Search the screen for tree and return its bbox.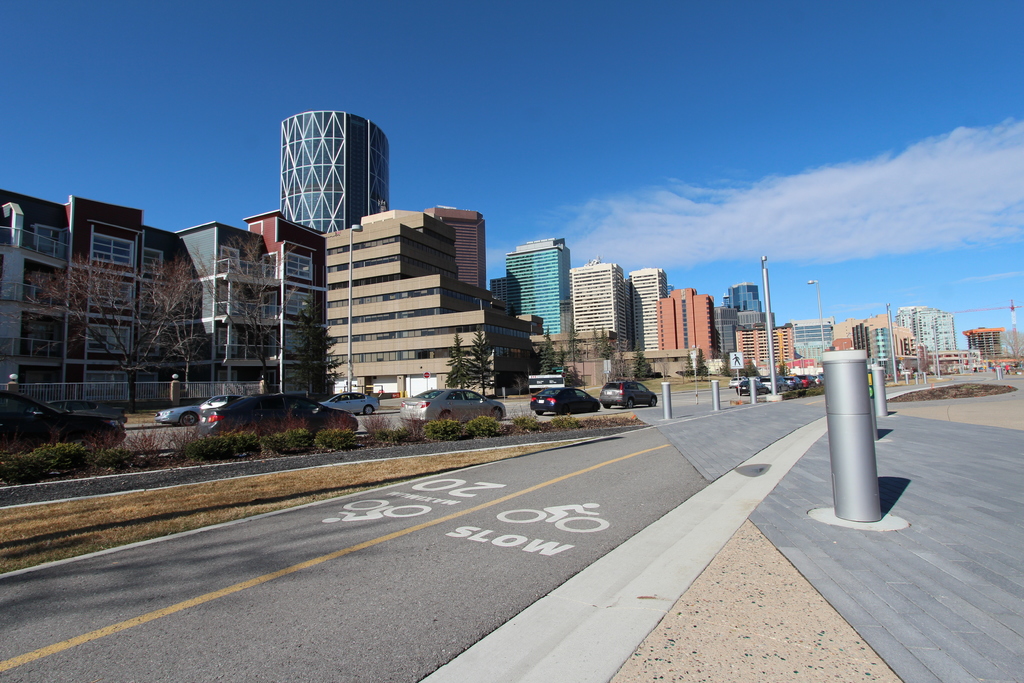
Found: <region>441, 314, 512, 400</region>.
